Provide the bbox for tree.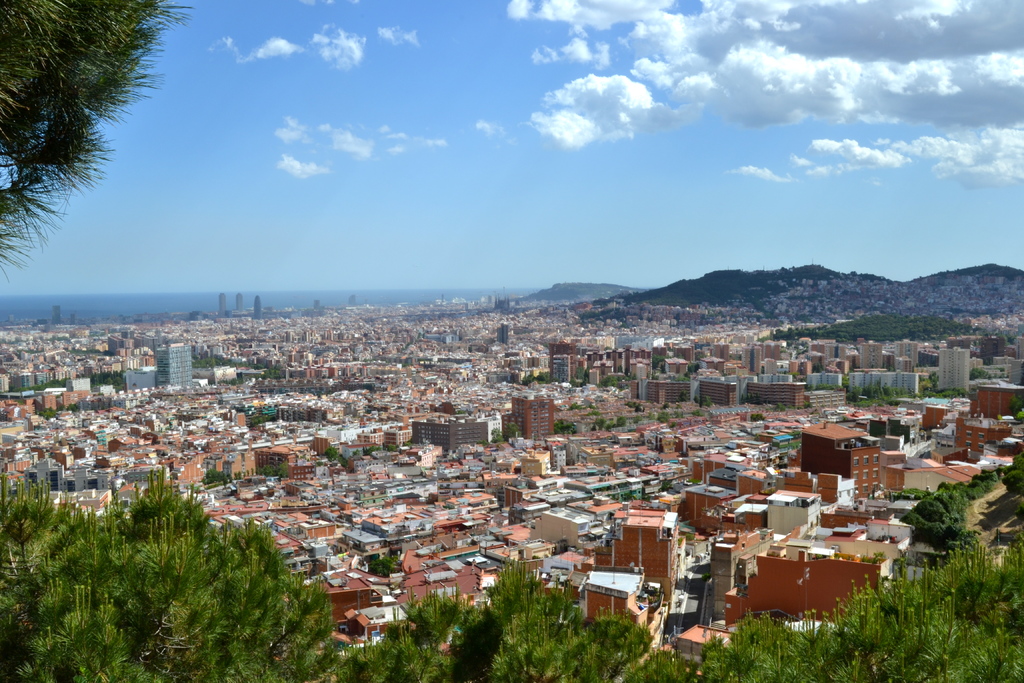
BBox(620, 418, 626, 424).
